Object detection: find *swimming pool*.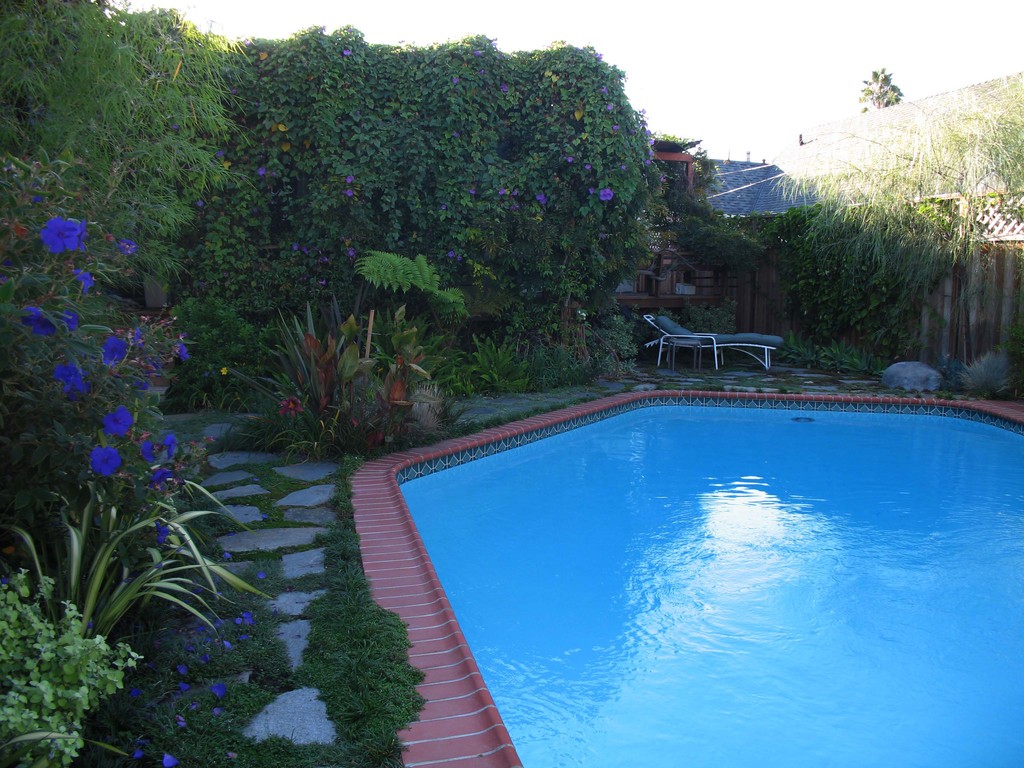
l=373, t=351, r=1012, b=755.
